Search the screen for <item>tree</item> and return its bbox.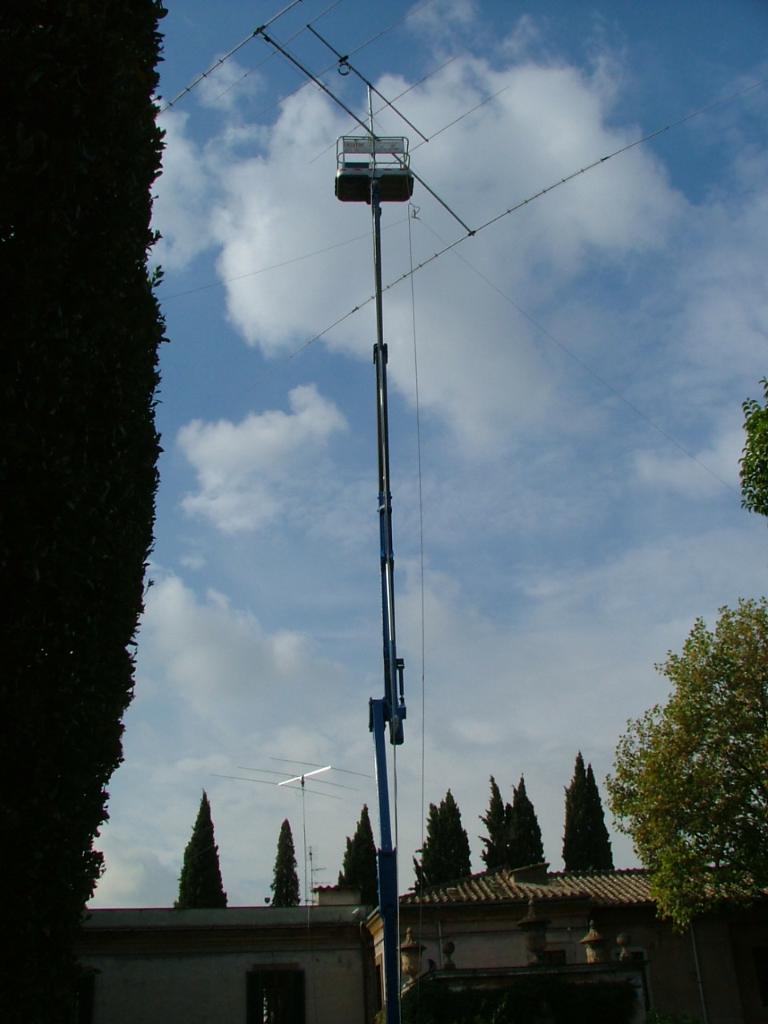
Found: 612, 598, 767, 923.
